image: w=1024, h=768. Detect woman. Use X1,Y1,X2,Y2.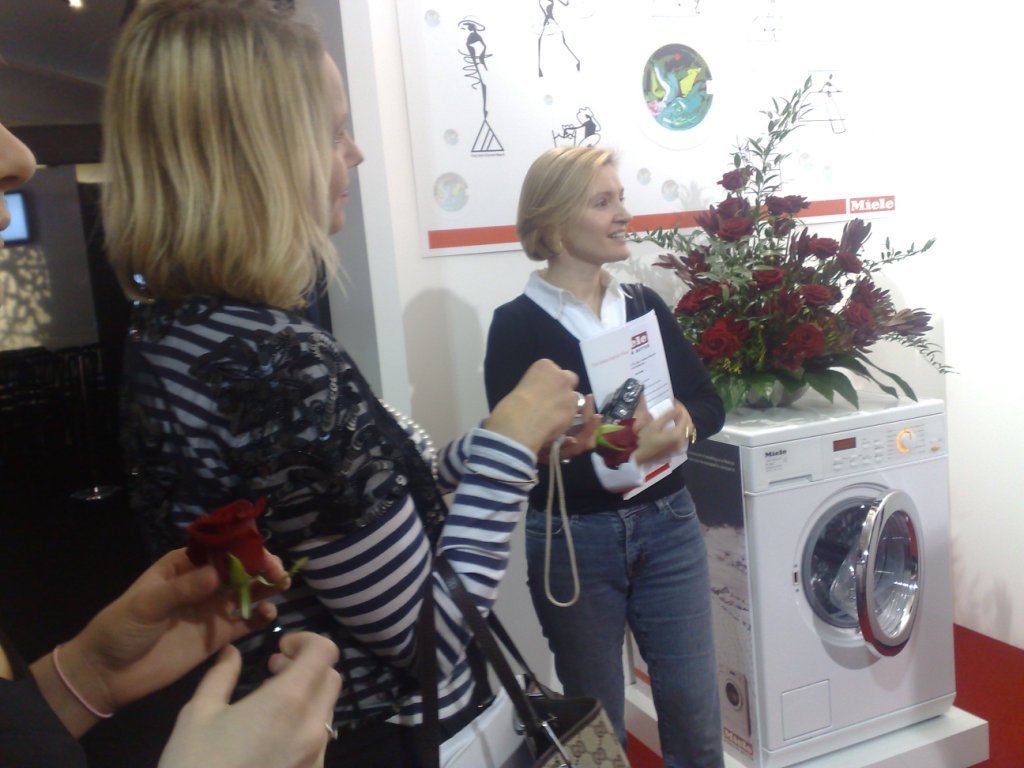
101,0,607,767.
